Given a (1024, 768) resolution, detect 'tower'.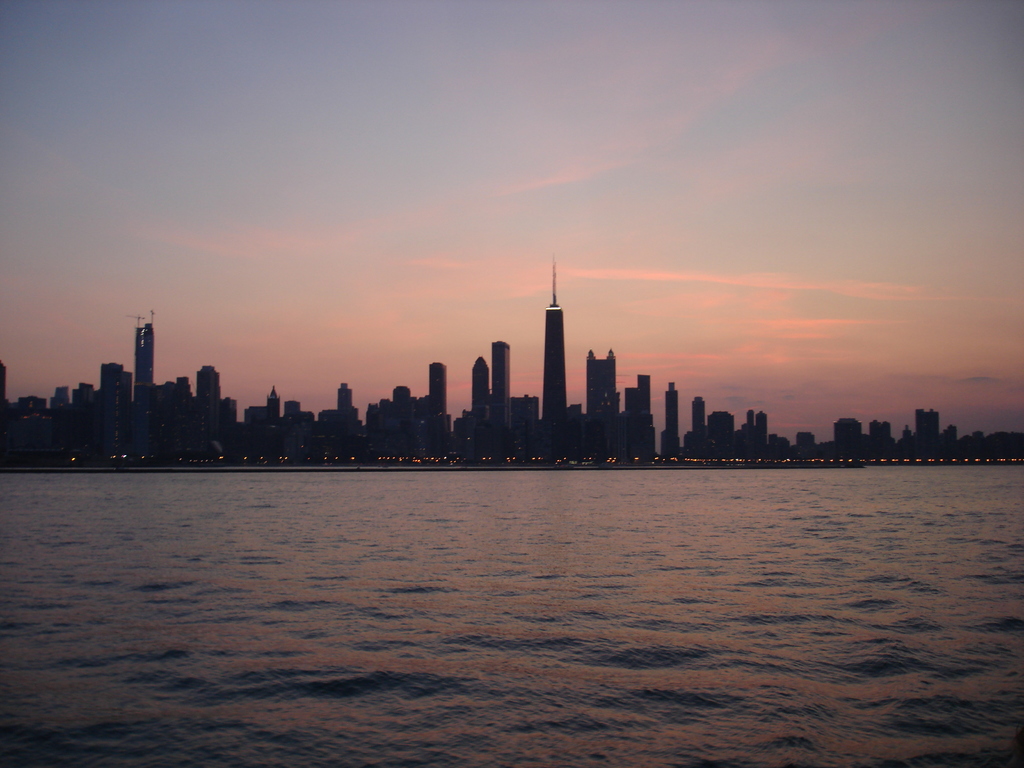
[left=390, top=385, right=407, bottom=456].
